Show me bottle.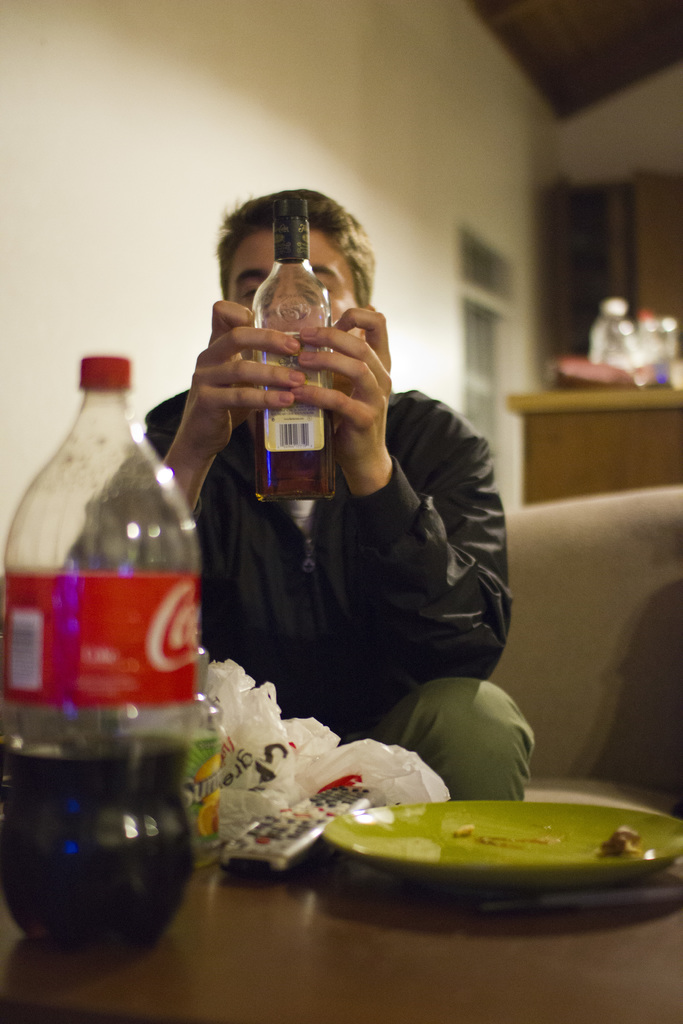
bottle is here: 251 192 343 498.
